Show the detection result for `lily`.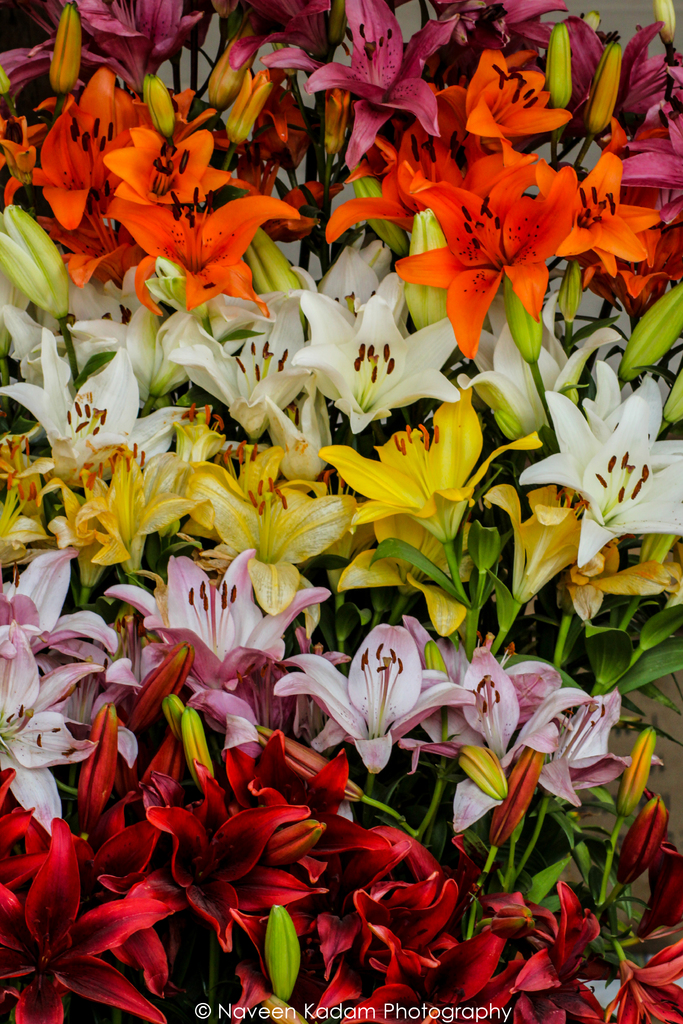
(120, 124, 234, 202).
